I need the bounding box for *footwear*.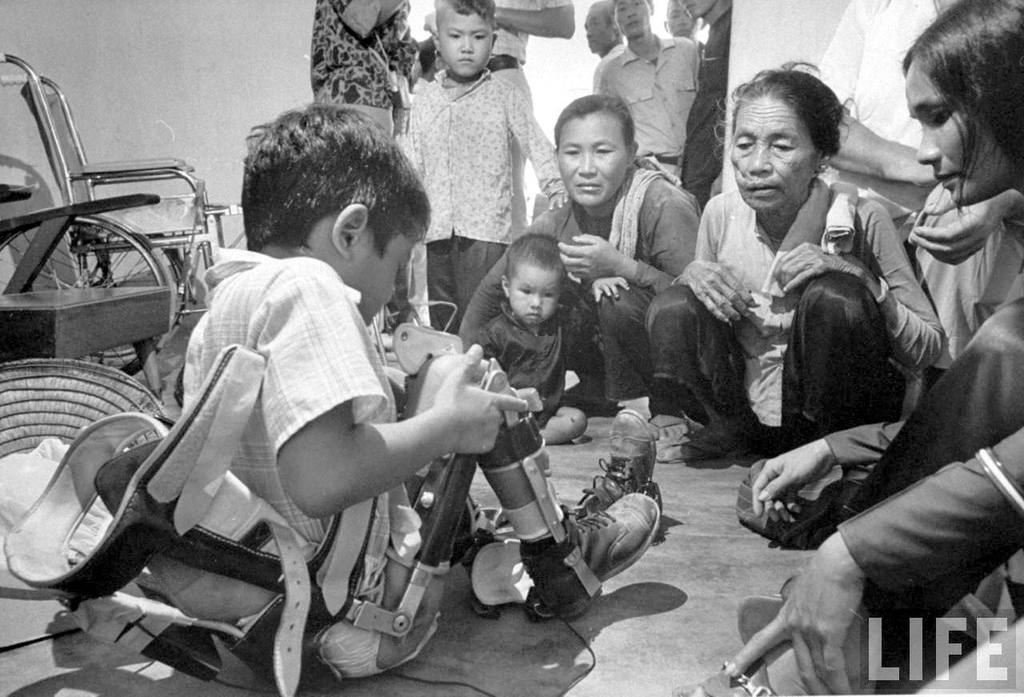
Here it is: rect(649, 415, 688, 446).
